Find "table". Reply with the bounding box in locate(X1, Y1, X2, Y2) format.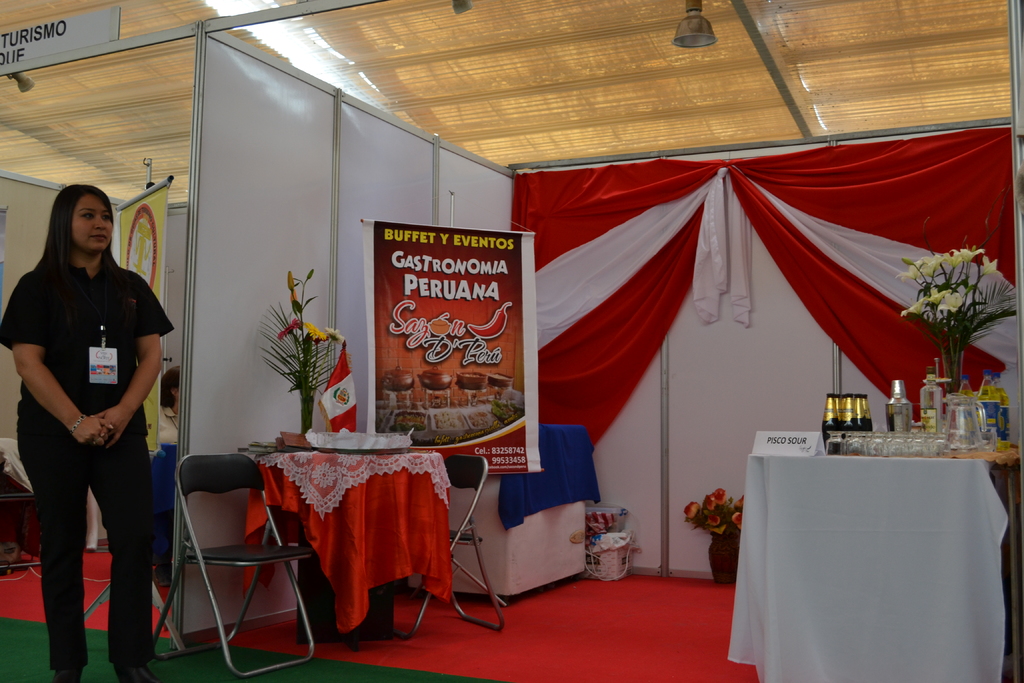
locate(236, 443, 462, 648).
